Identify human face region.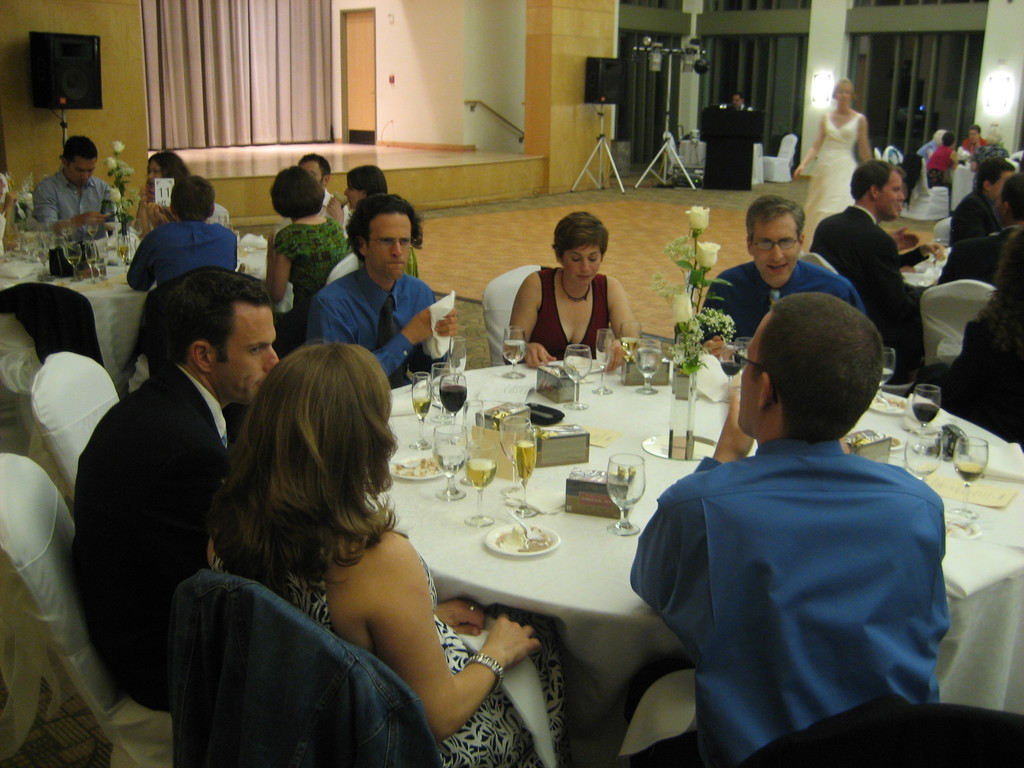
Region: 879:170:900:221.
